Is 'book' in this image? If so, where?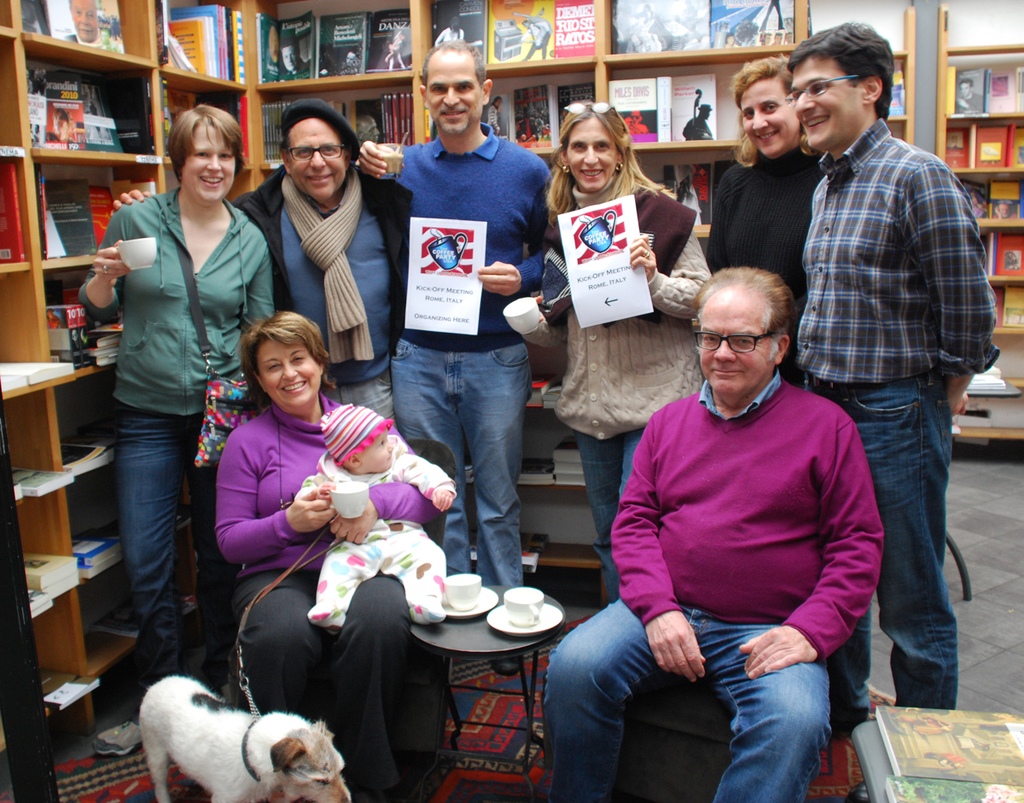
Yes, at <box>609,72,724,140</box>.
